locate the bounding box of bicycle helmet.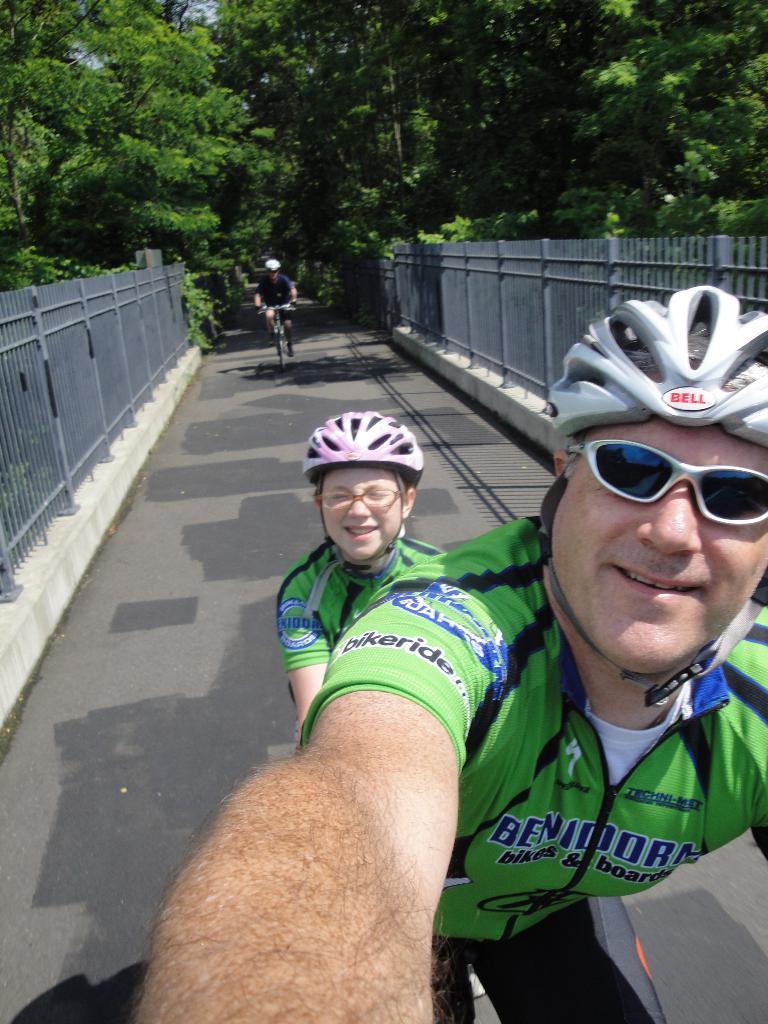
Bounding box: [x1=312, y1=405, x2=412, y2=477].
